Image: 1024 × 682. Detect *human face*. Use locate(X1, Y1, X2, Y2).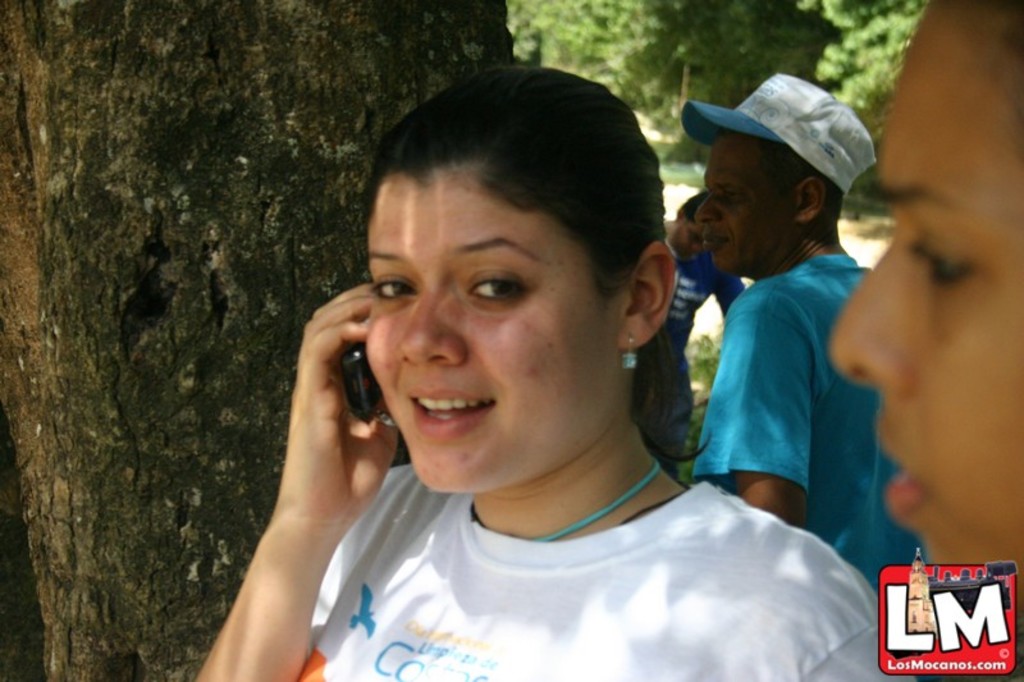
locate(364, 159, 620, 494).
